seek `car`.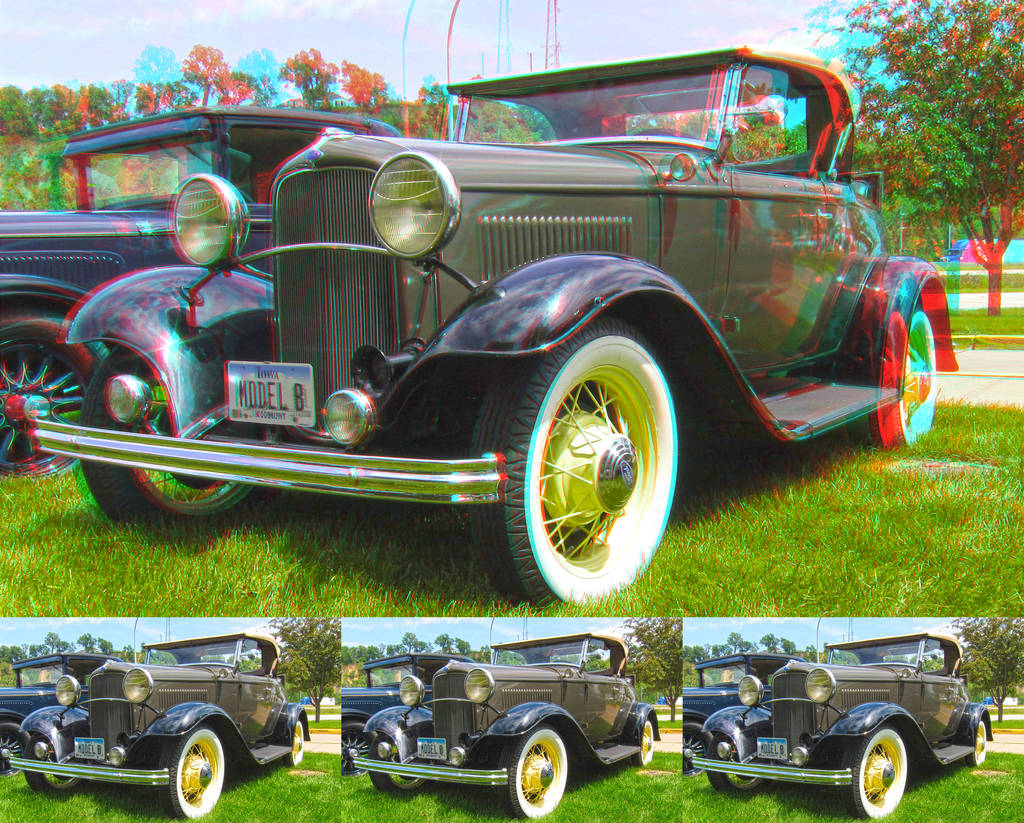
[x1=0, y1=653, x2=115, y2=771].
